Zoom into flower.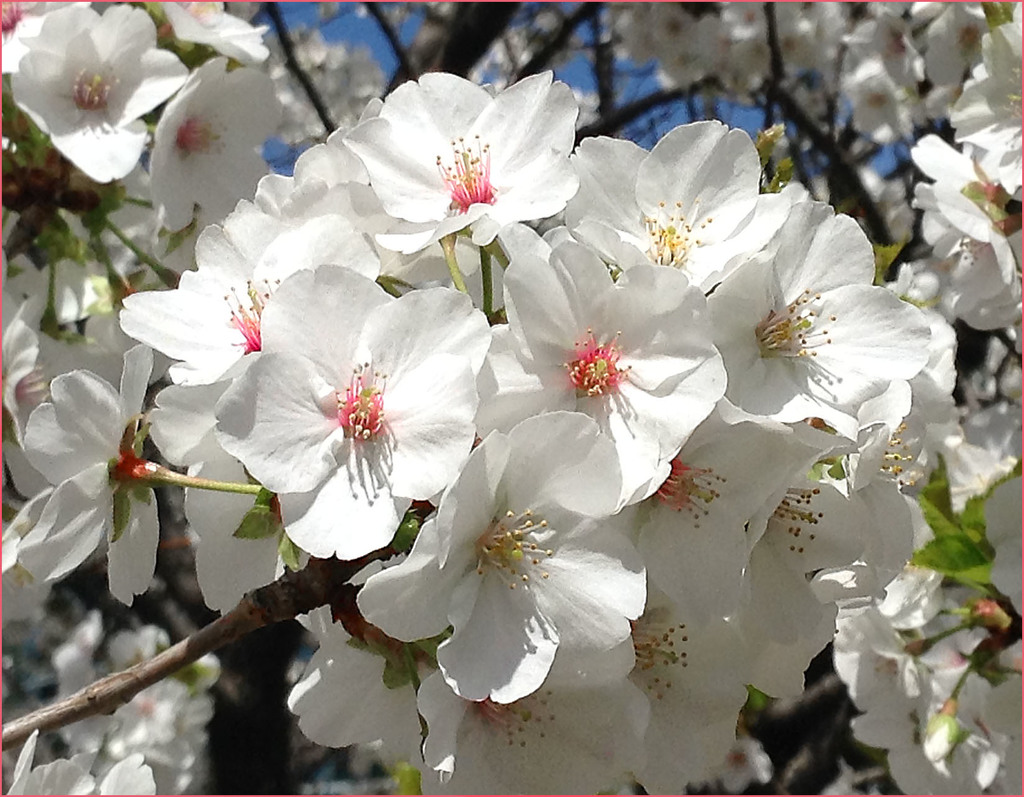
Zoom target: bbox(186, 247, 476, 577).
